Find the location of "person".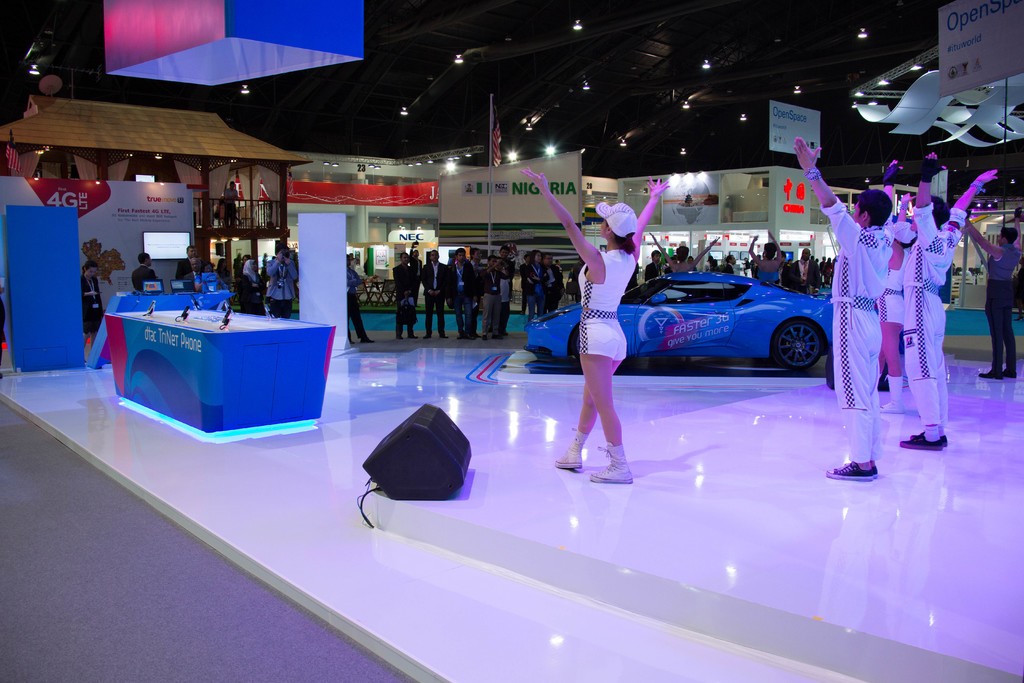
Location: 177, 245, 202, 281.
